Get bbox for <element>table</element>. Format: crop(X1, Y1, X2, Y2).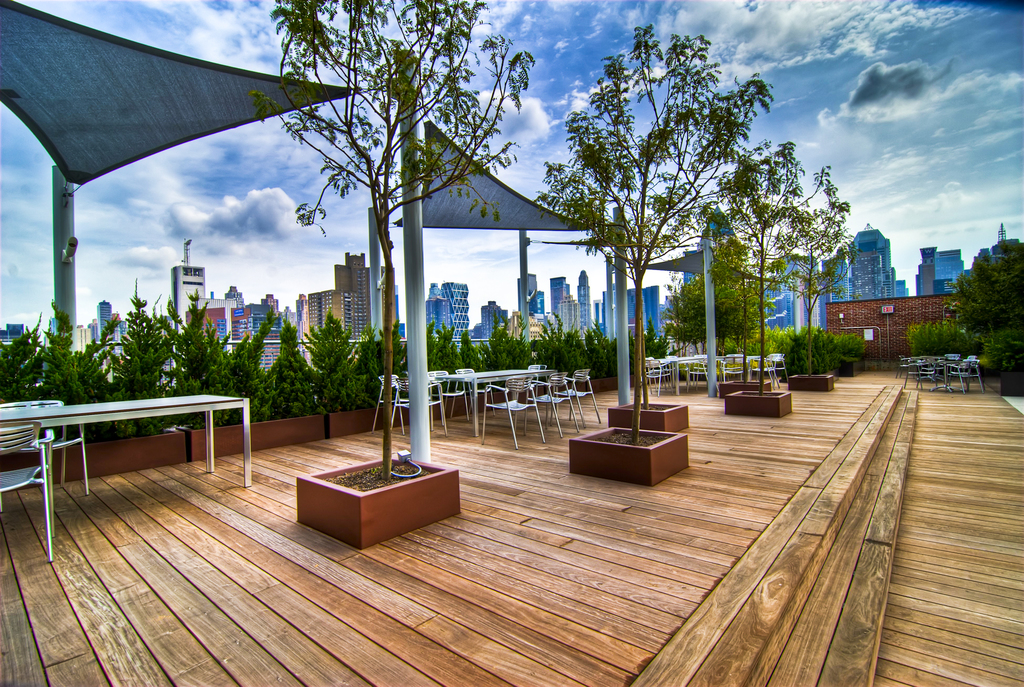
crop(435, 364, 556, 441).
